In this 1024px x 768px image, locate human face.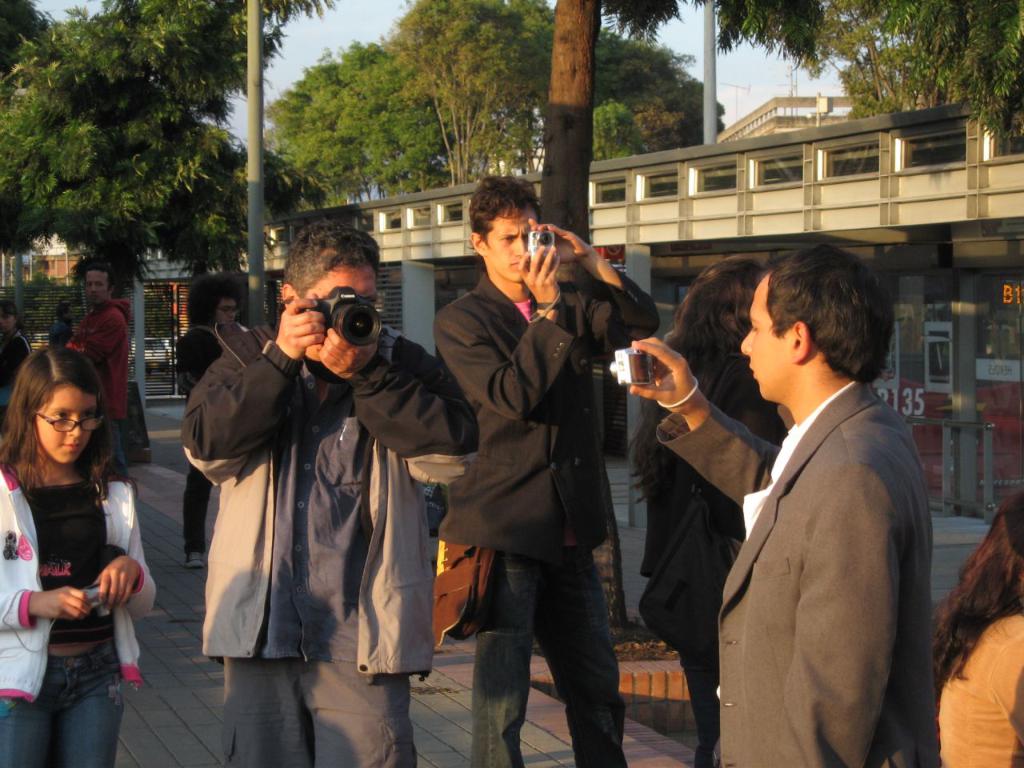
Bounding box: 484:205:538:283.
